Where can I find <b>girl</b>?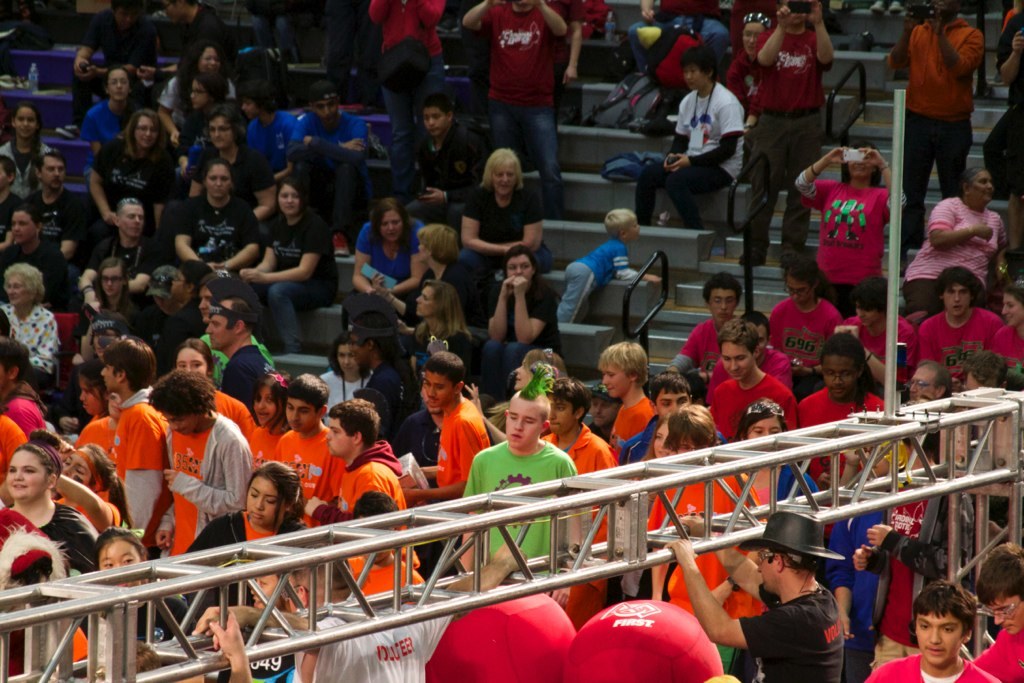
You can find it at crop(345, 187, 410, 342).
